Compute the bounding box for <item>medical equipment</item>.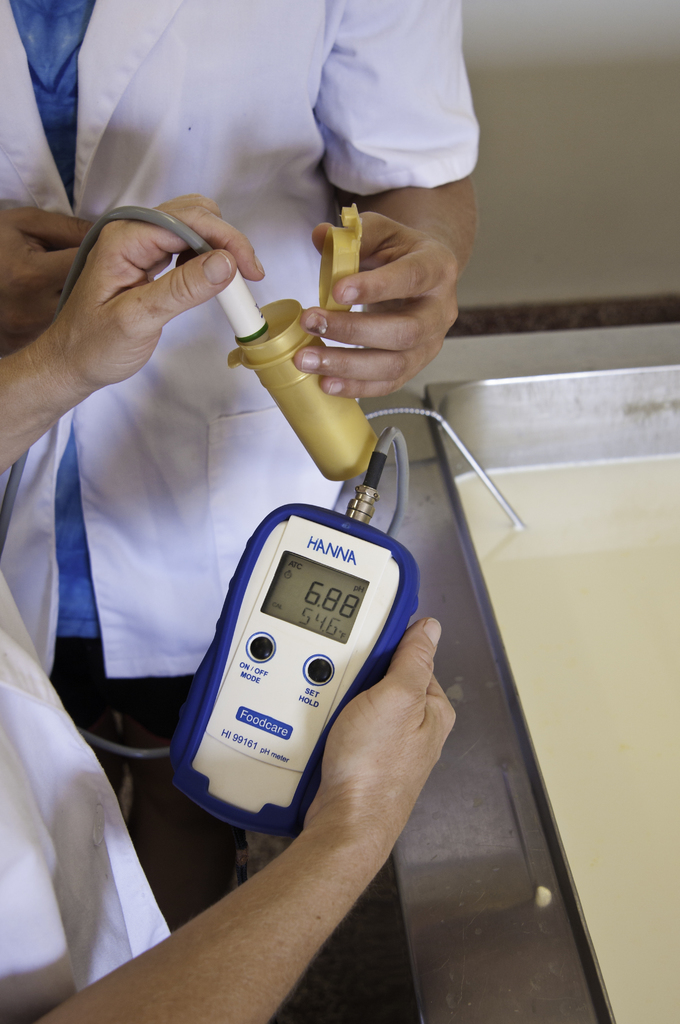
[left=0, top=200, right=382, bottom=560].
